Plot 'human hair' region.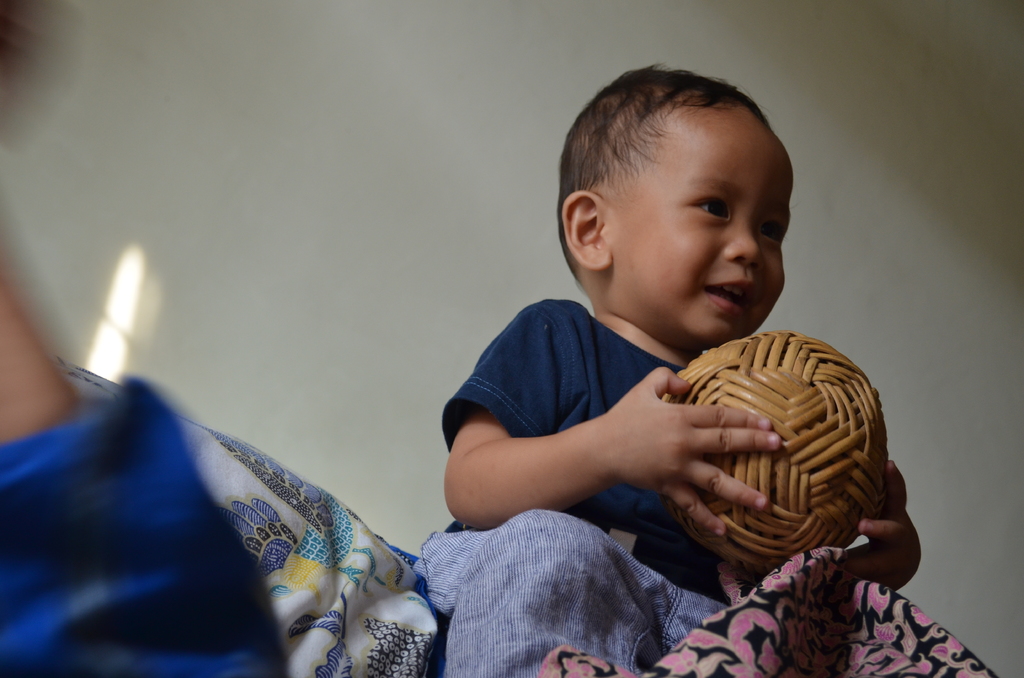
Plotted at box=[557, 56, 771, 284].
